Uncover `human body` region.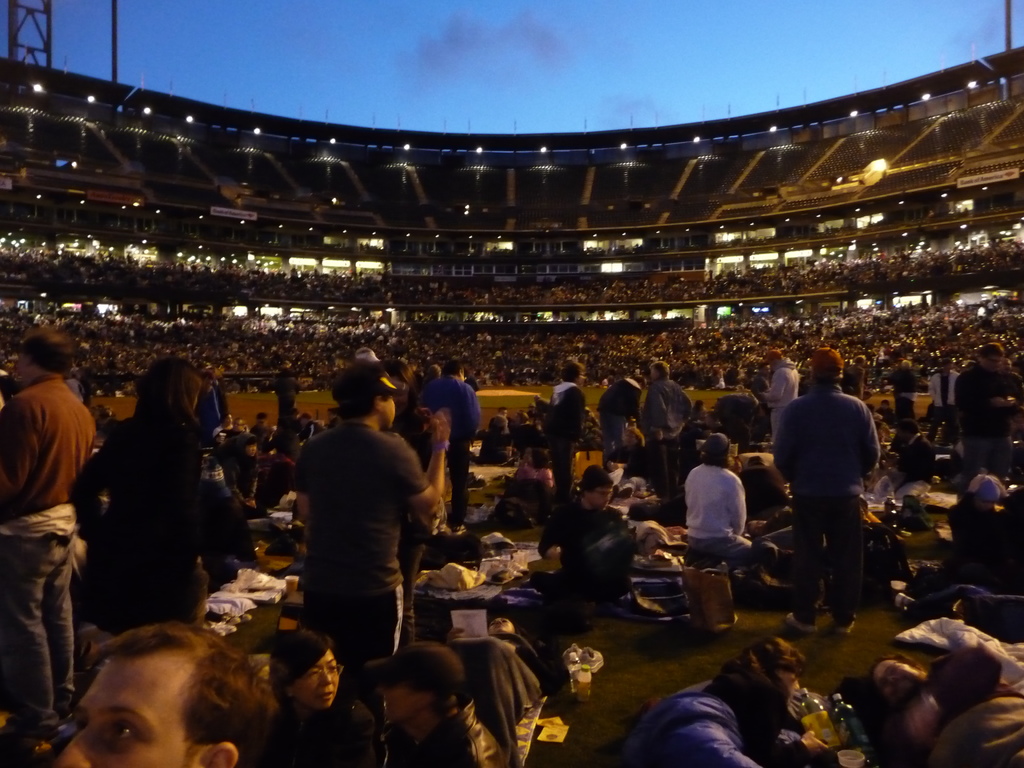
Uncovered: [55, 614, 273, 767].
